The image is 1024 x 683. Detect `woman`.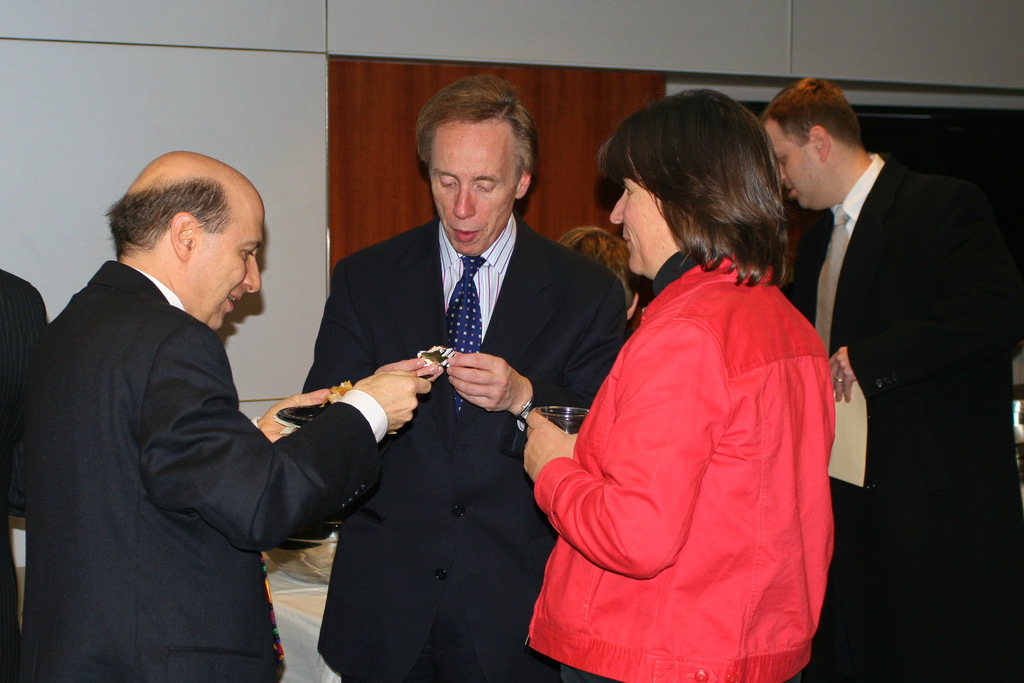
Detection: <region>541, 99, 841, 682</region>.
